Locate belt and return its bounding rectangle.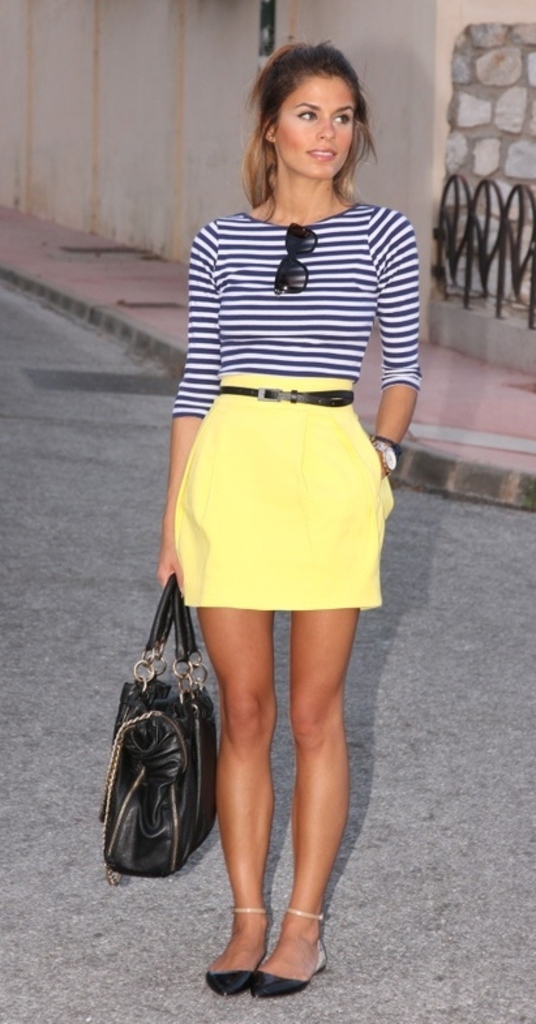
Rect(213, 386, 353, 411).
